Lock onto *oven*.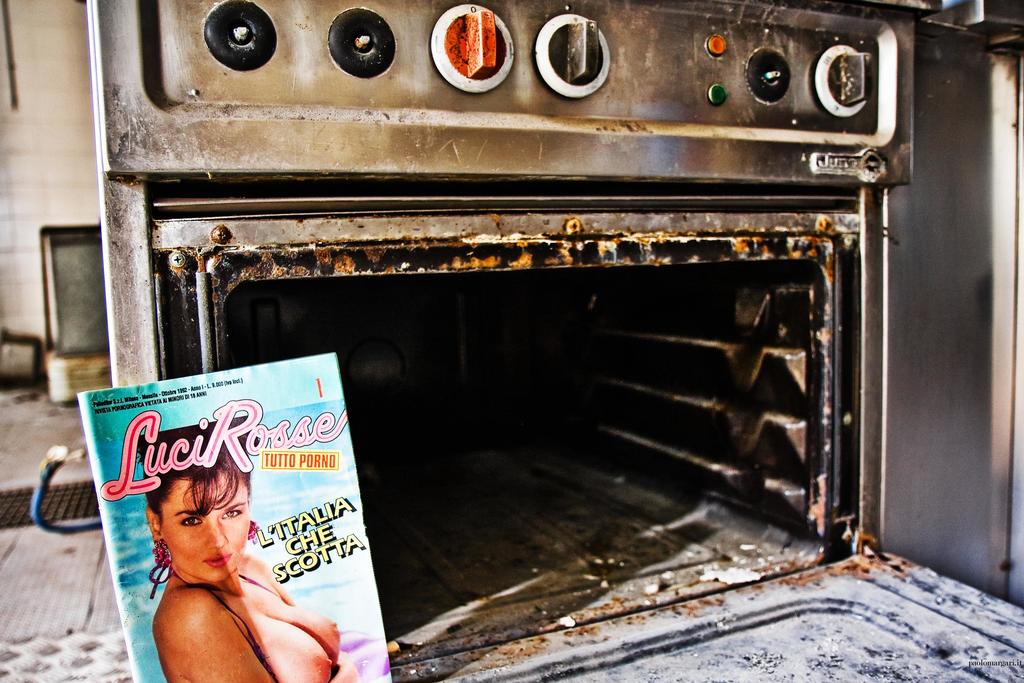
Locked: crop(88, 0, 1023, 682).
